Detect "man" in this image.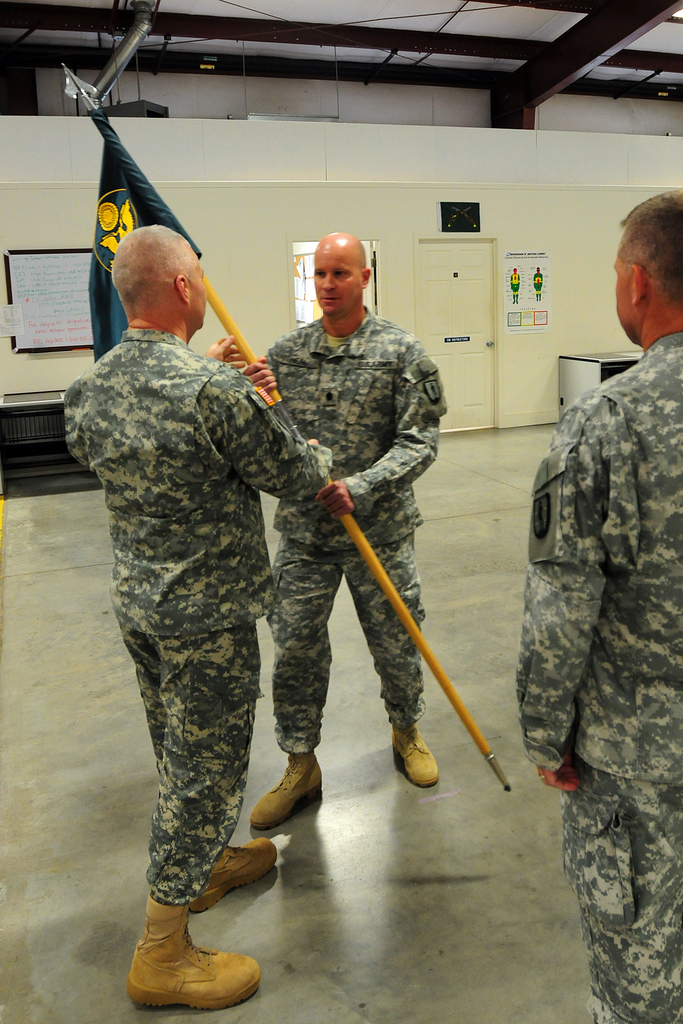
Detection: 79, 209, 349, 956.
